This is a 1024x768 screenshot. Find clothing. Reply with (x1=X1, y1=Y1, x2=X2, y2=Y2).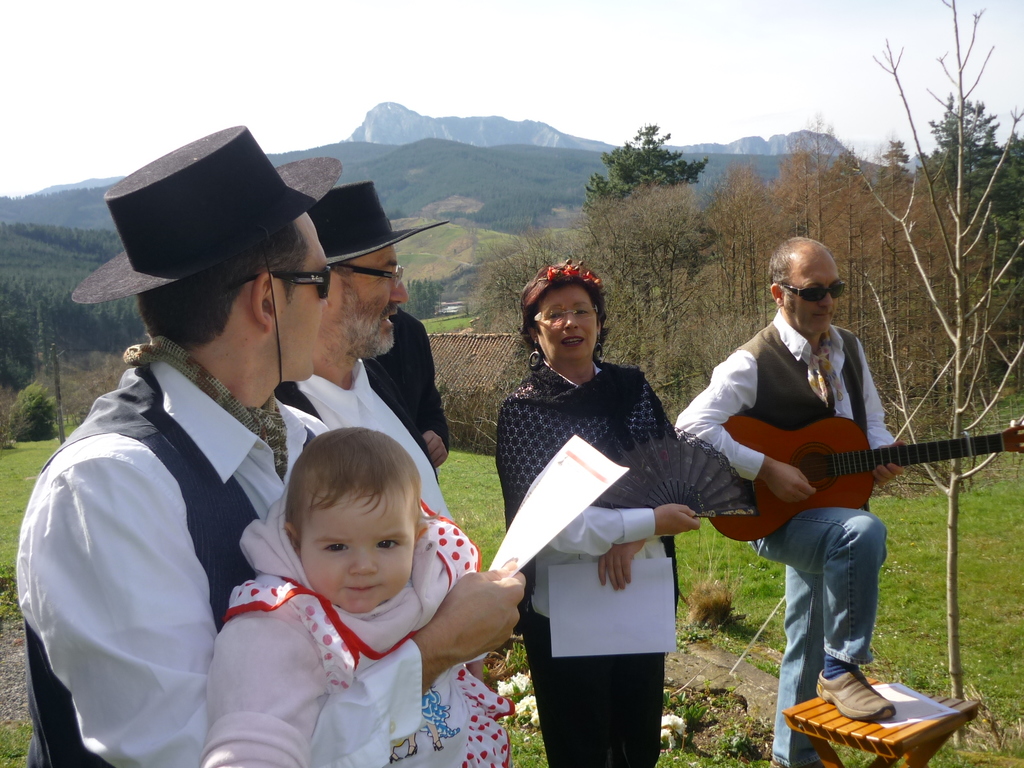
(x1=672, y1=311, x2=894, y2=767).
